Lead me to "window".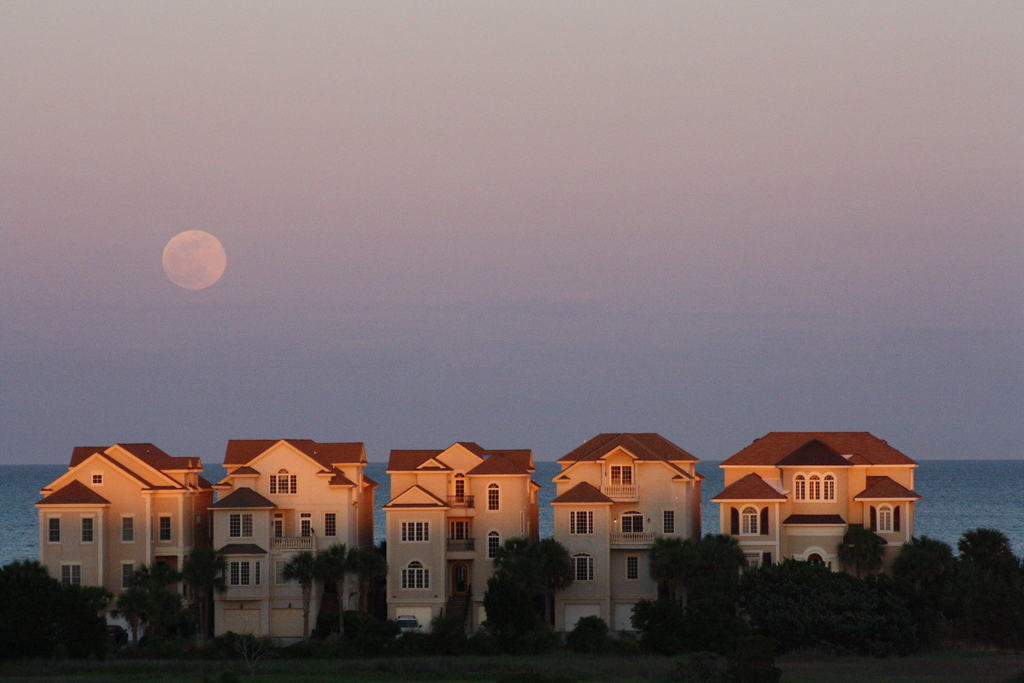
Lead to {"left": 220, "top": 567, "right": 225, "bottom": 582}.
